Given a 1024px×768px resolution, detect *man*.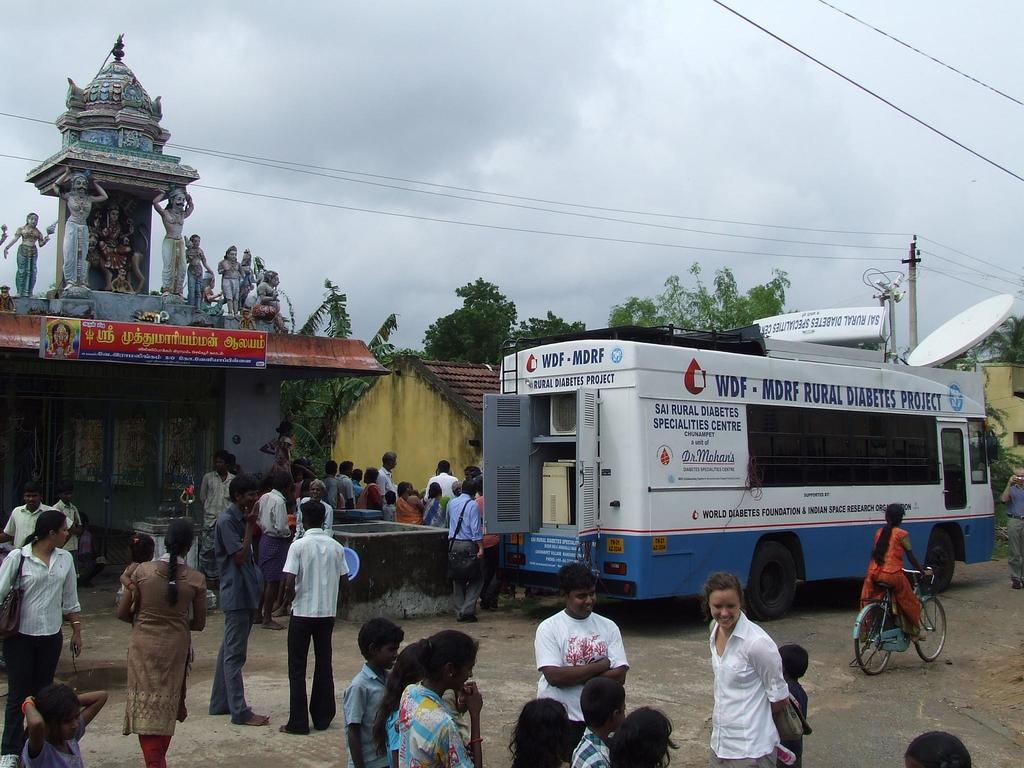
l=252, t=478, r=290, b=633.
